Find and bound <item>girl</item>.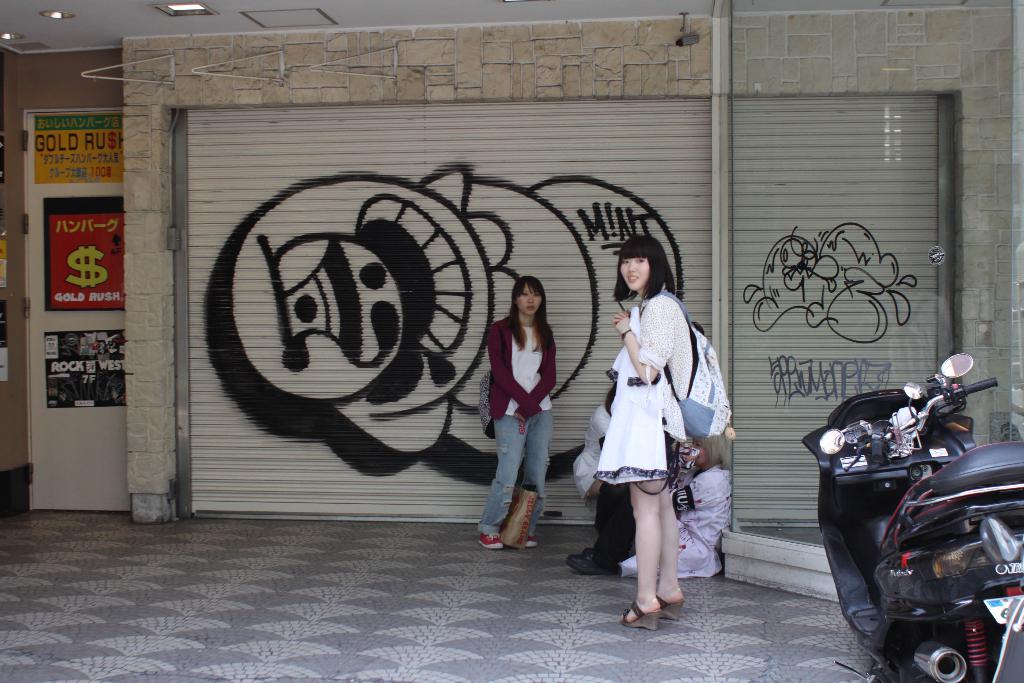
Bound: l=477, t=274, r=556, b=552.
